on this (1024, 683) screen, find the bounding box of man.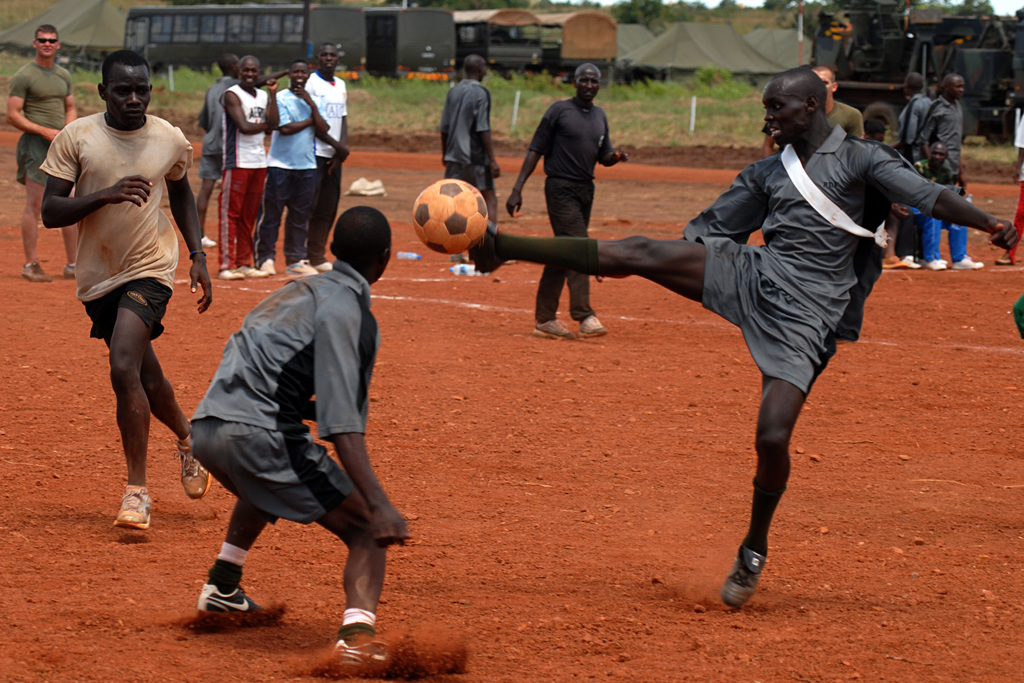
Bounding box: region(881, 74, 933, 267).
